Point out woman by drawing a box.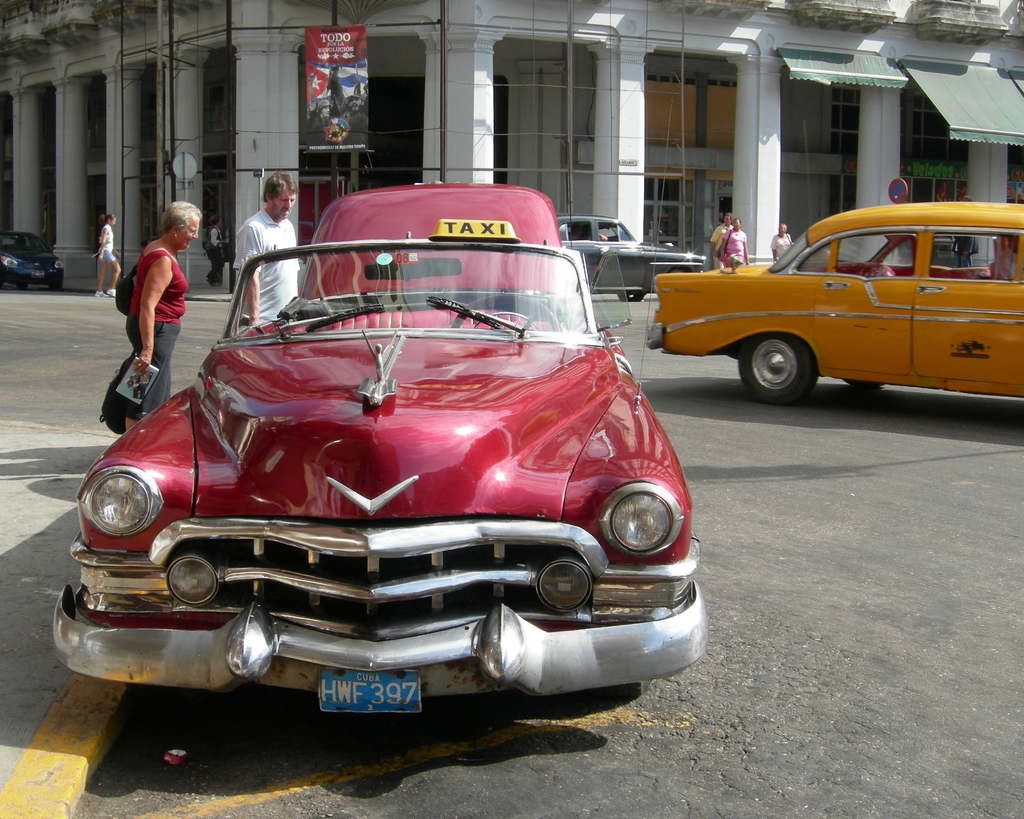
rect(205, 213, 228, 285).
